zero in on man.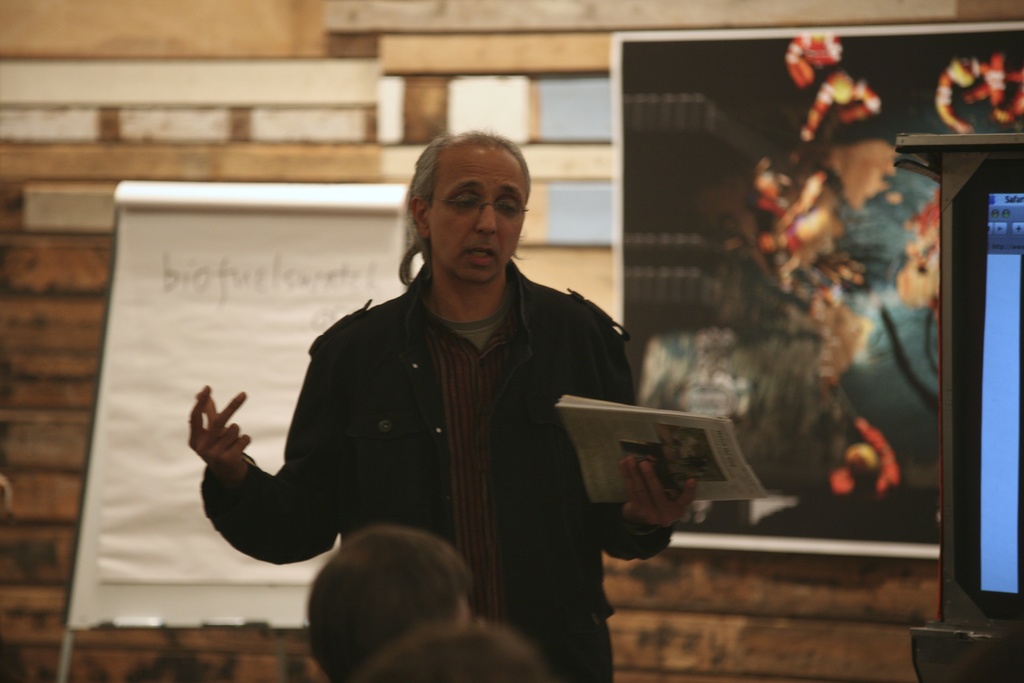
Zeroed in: x1=169, y1=138, x2=670, y2=647.
